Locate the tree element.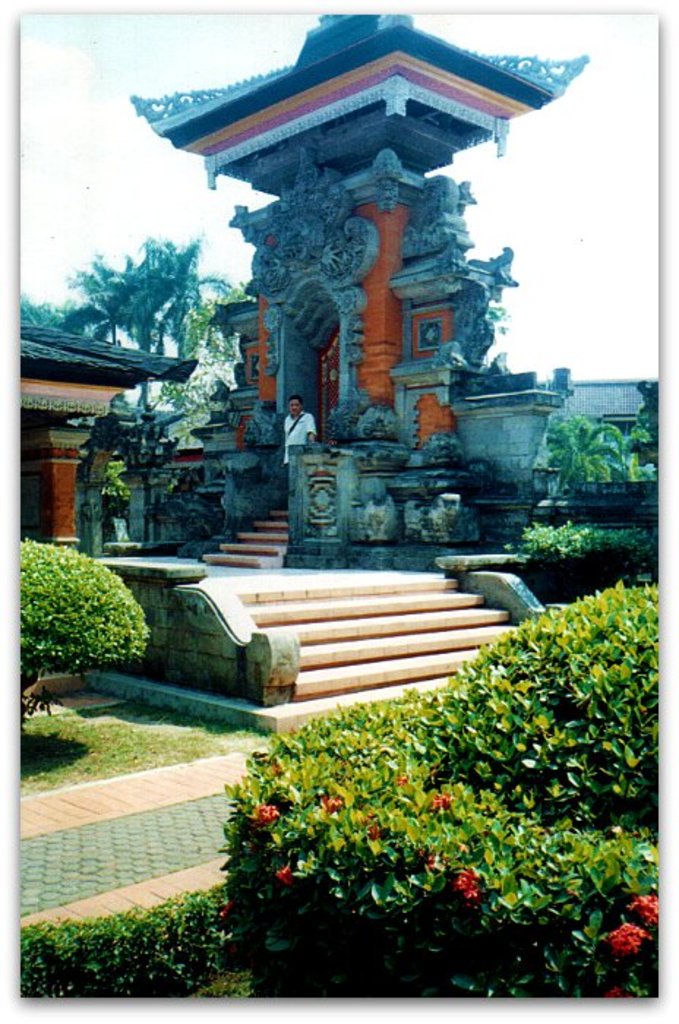
Element bbox: (x1=22, y1=291, x2=76, y2=345).
